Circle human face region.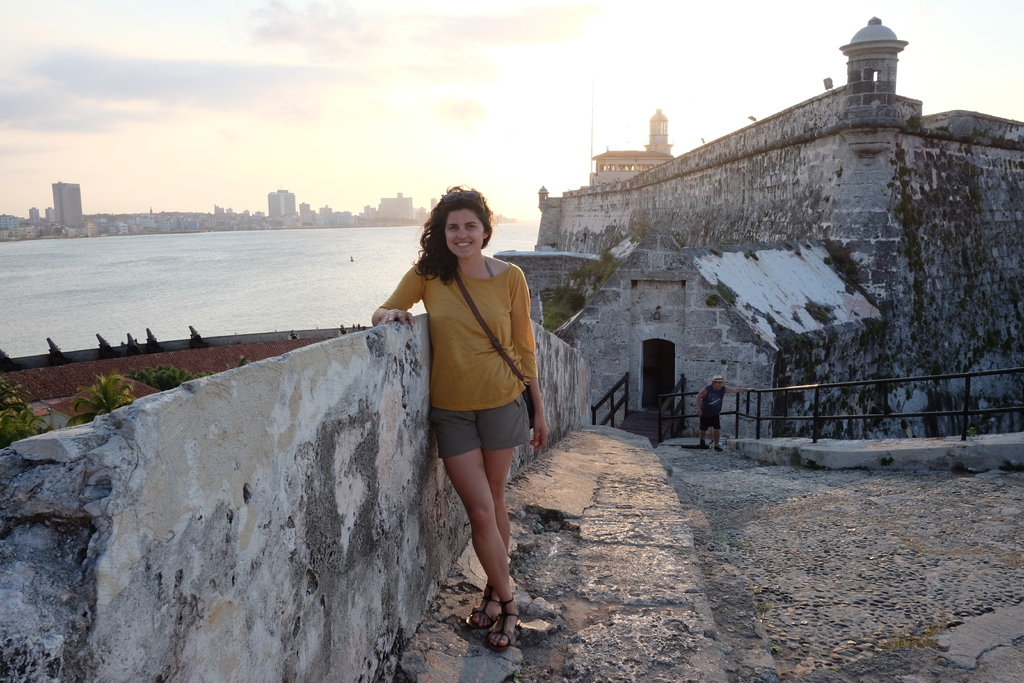
Region: region(443, 211, 485, 252).
